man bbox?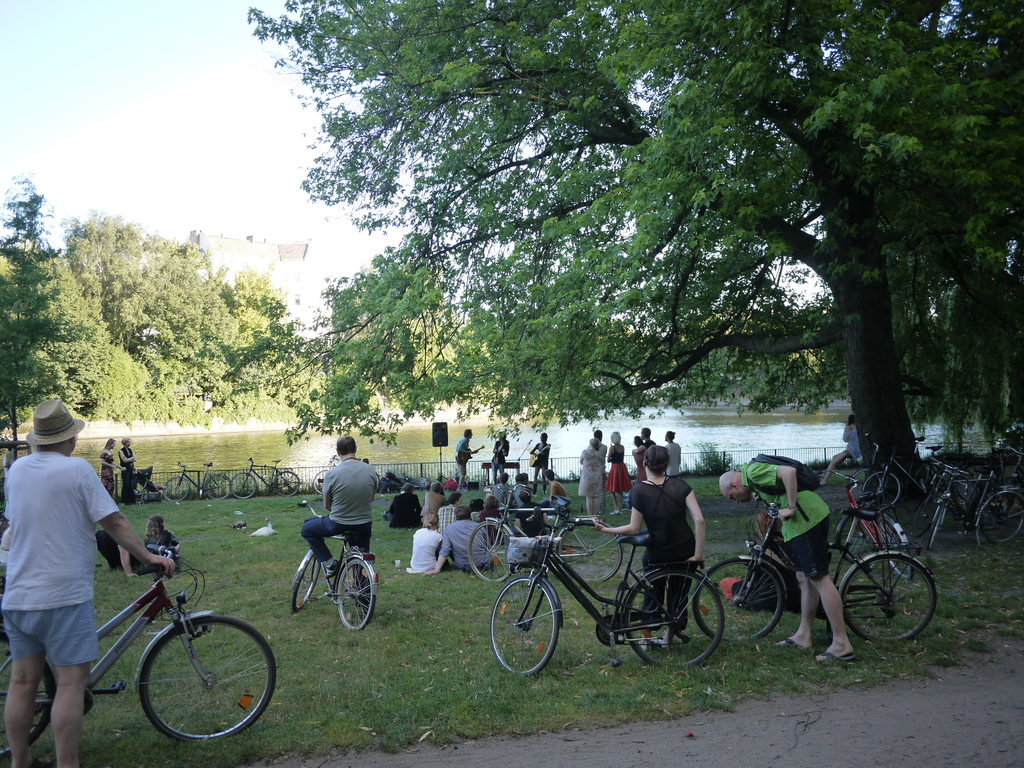
box=[0, 396, 176, 767]
